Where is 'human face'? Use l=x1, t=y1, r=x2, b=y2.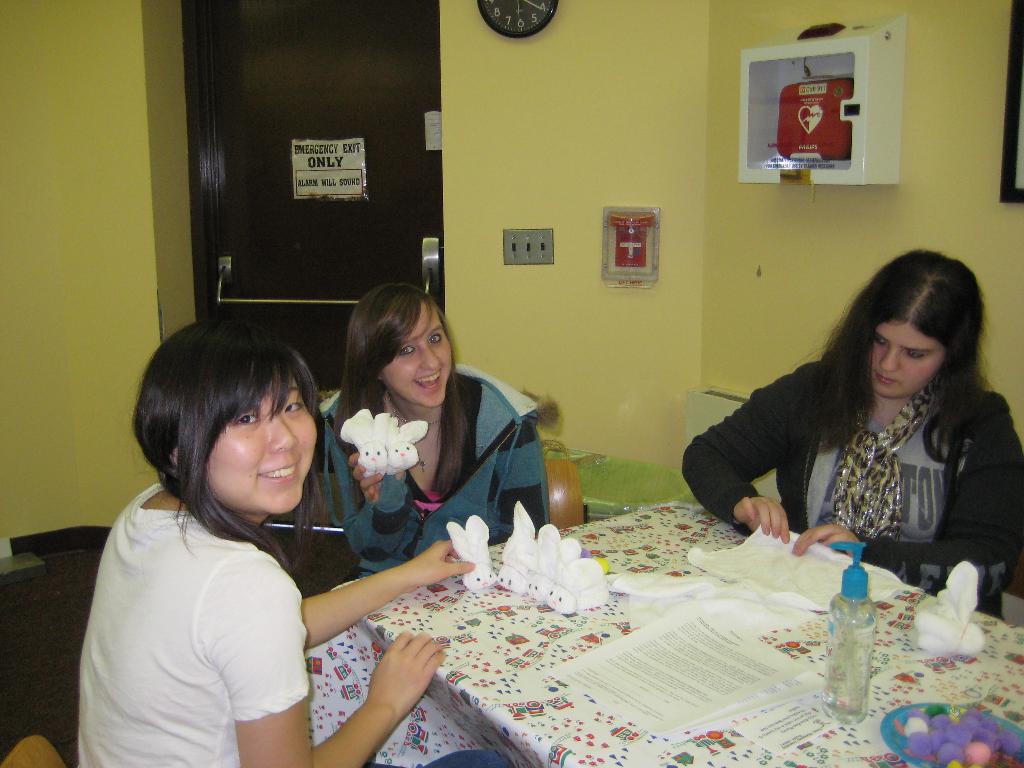
l=381, t=306, r=453, b=404.
